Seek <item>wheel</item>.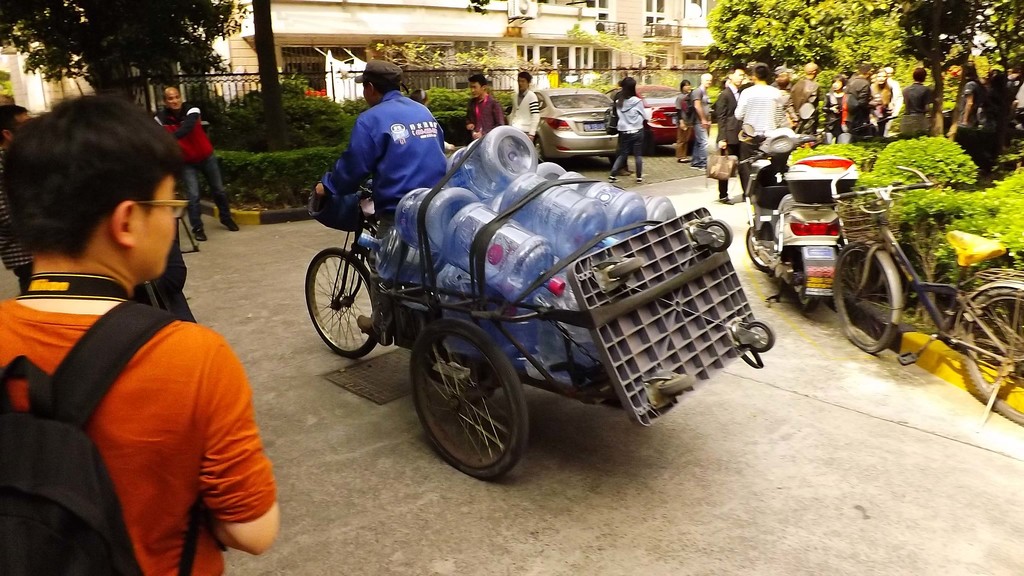
BBox(958, 287, 1023, 427).
